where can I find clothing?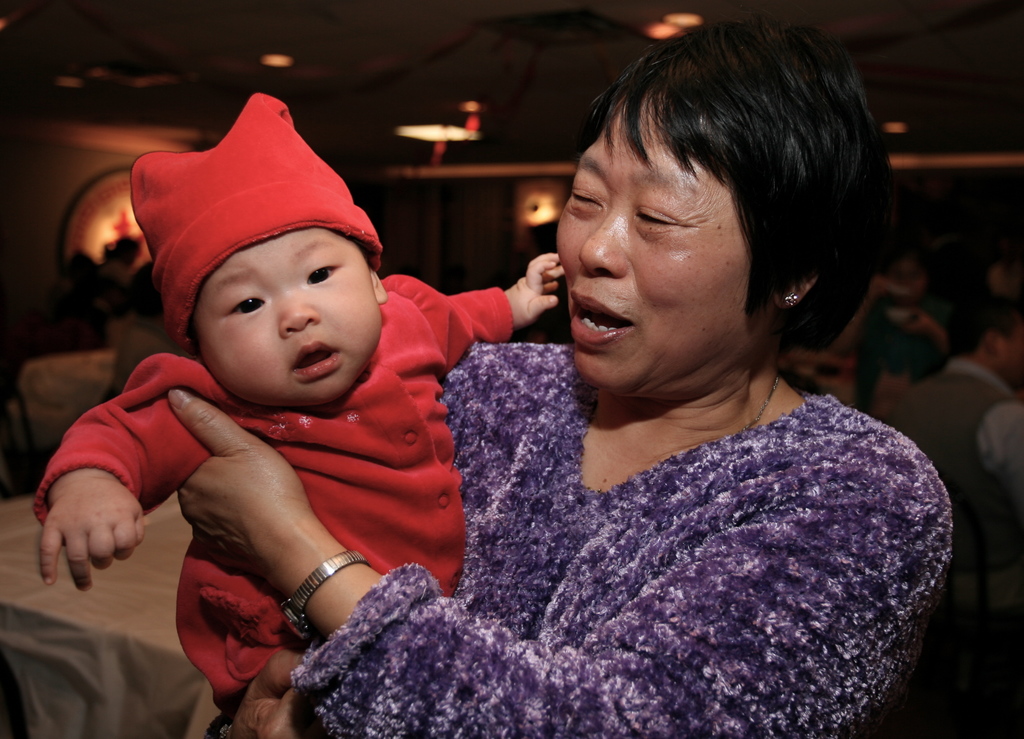
You can find it at x1=33 y1=268 x2=517 y2=678.
